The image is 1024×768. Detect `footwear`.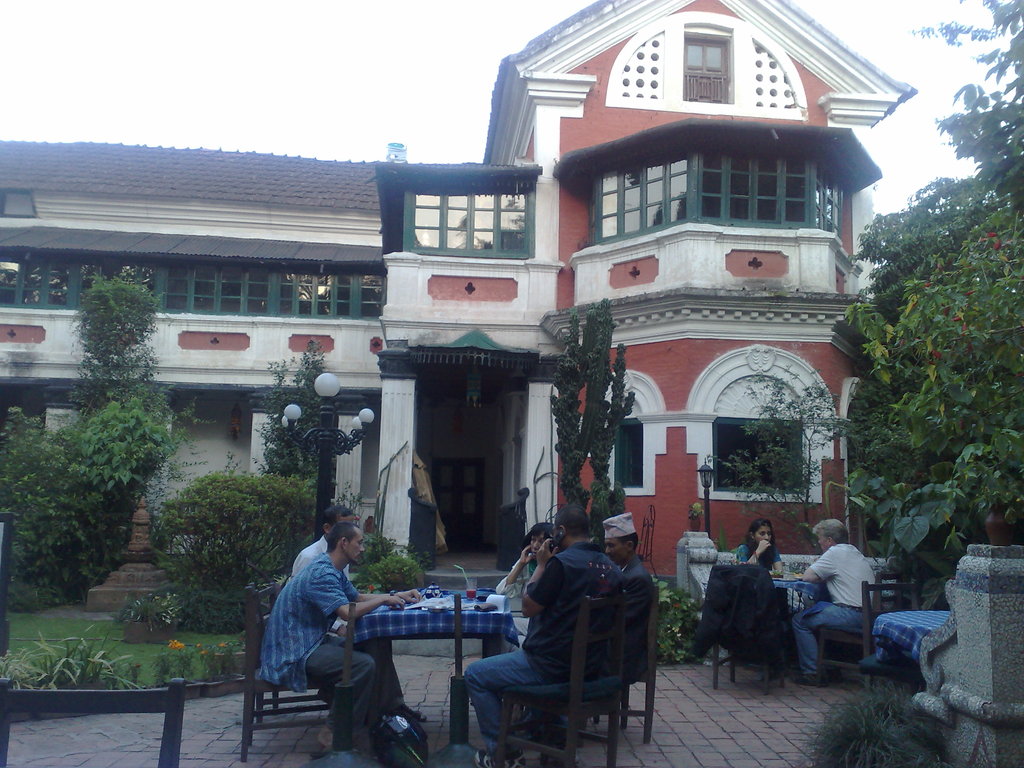
Detection: left=476, top=751, right=522, bottom=767.
